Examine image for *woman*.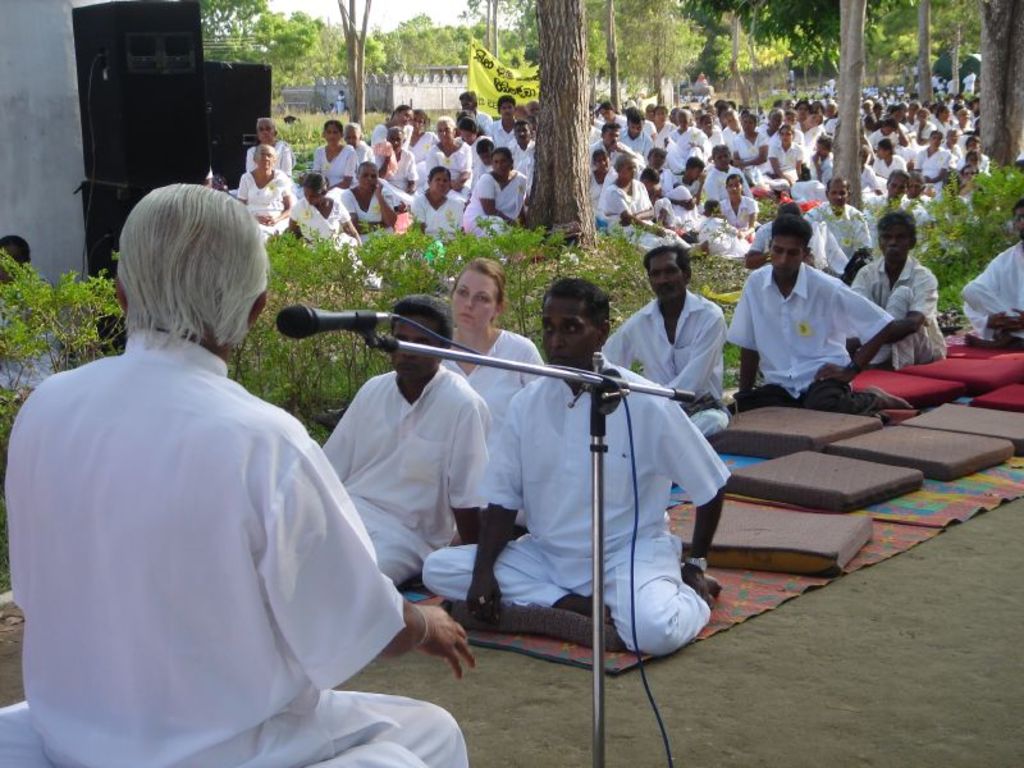
Examination result: [left=801, top=109, right=828, bottom=151].
